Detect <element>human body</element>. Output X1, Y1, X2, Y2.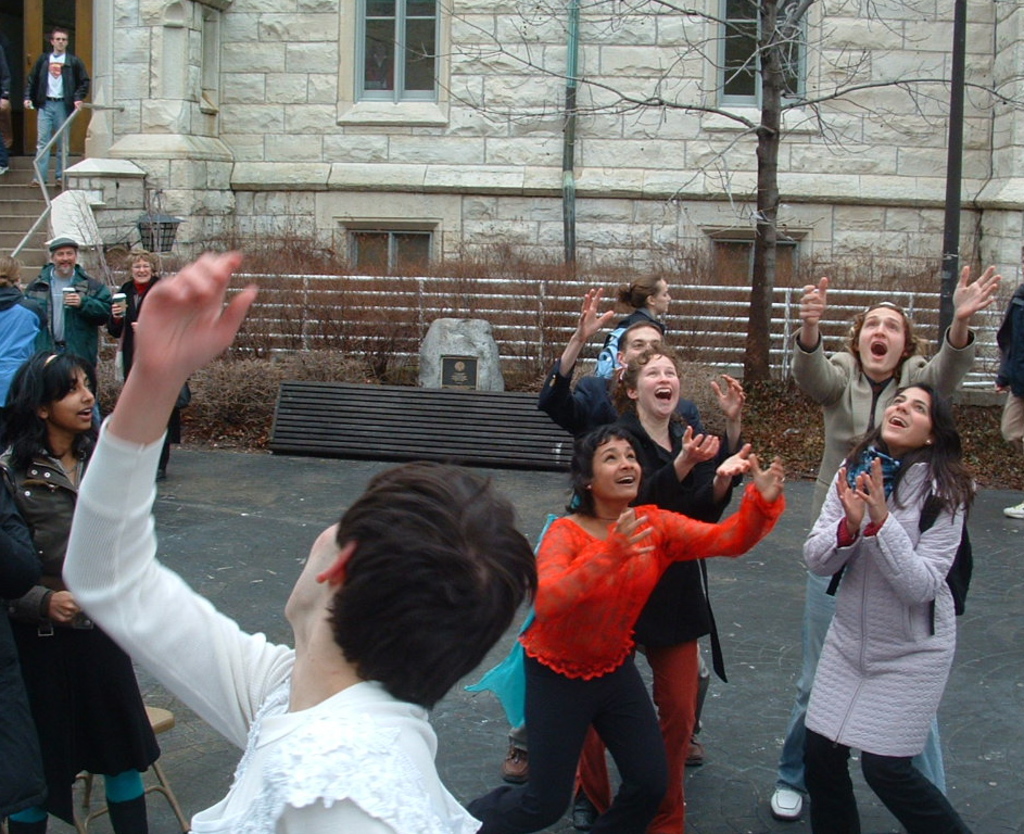
56, 251, 542, 833.
